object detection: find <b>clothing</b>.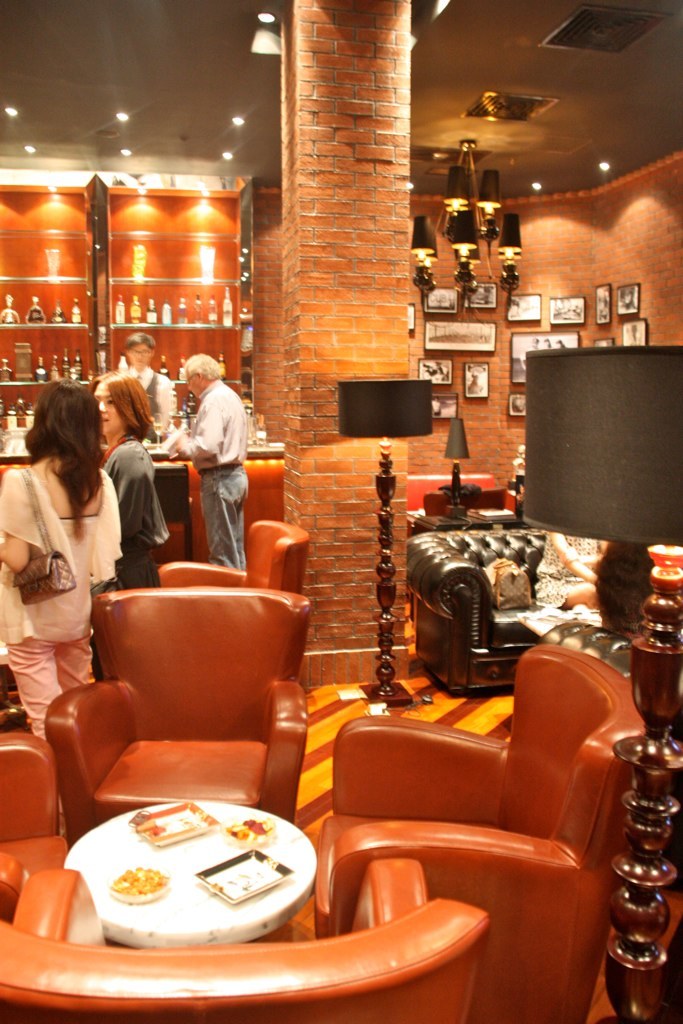
bbox=(0, 451, 122, 744).
